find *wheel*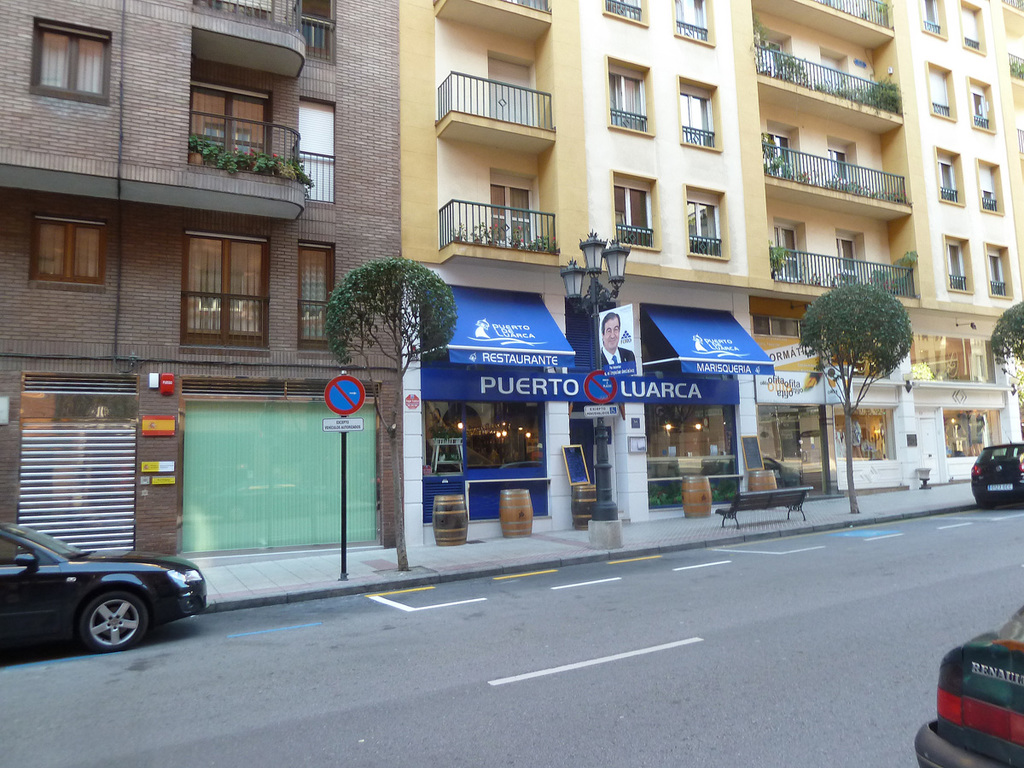
select_region(79, 584, 157, 658)
